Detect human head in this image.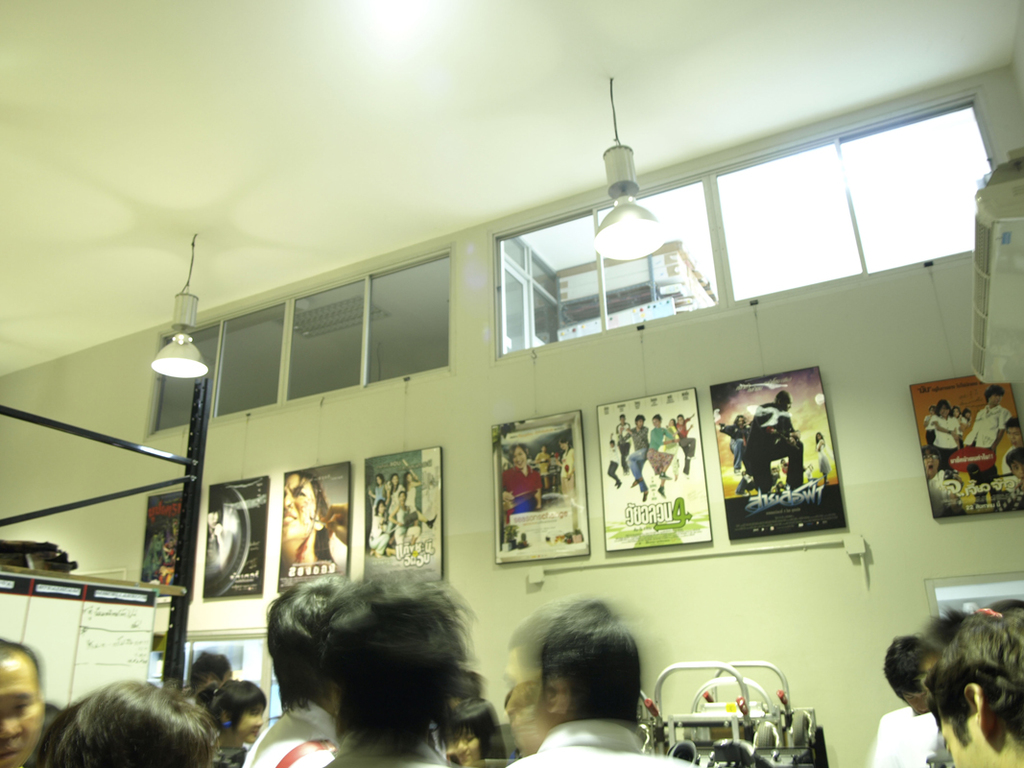
Detection: {"x1": 936, "y1": 400, "x2": 952, "y2": 415}.
